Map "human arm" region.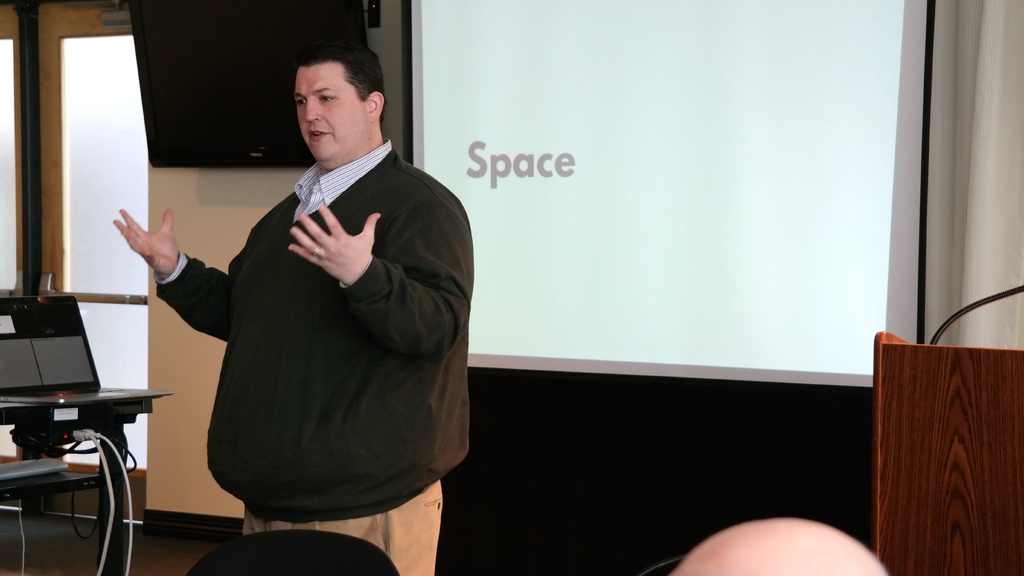
Mapped to 112/204/232/341.
